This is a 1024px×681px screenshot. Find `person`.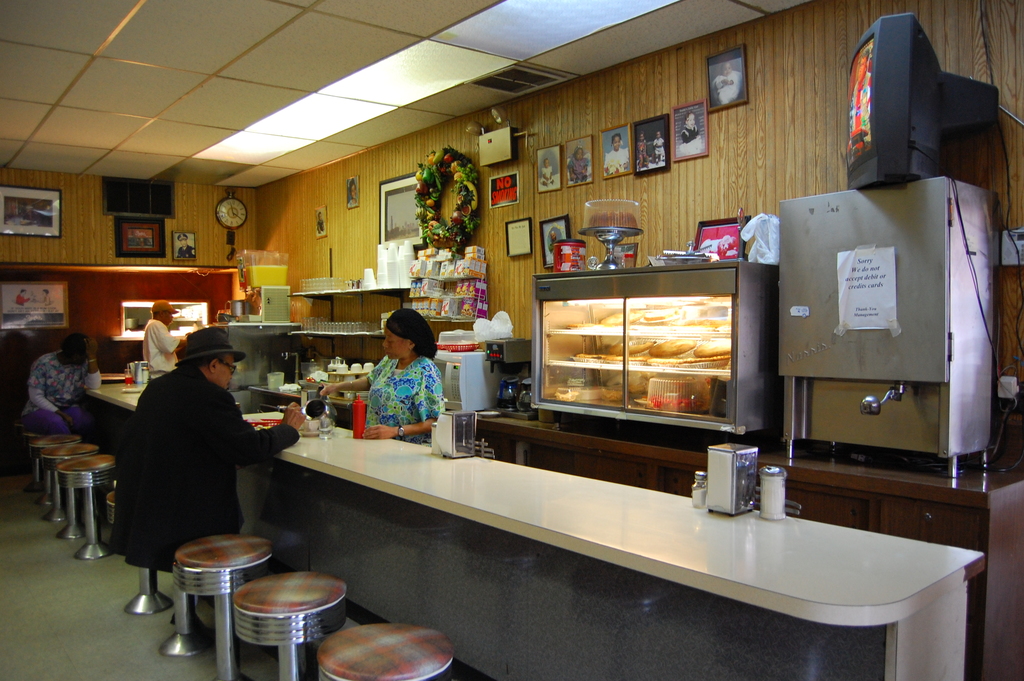
Bounding box: <box>355,302,444,453</box>.
